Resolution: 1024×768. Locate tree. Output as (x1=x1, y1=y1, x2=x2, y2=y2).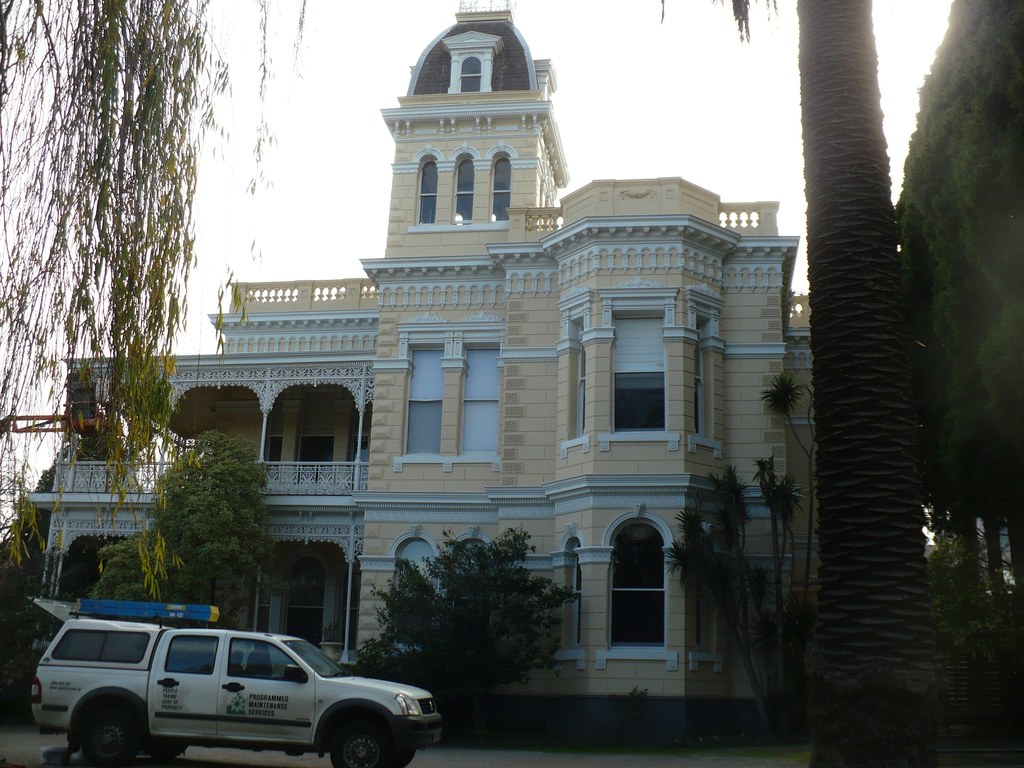
(x1=349, y1=536, x2=585, y2=703).
